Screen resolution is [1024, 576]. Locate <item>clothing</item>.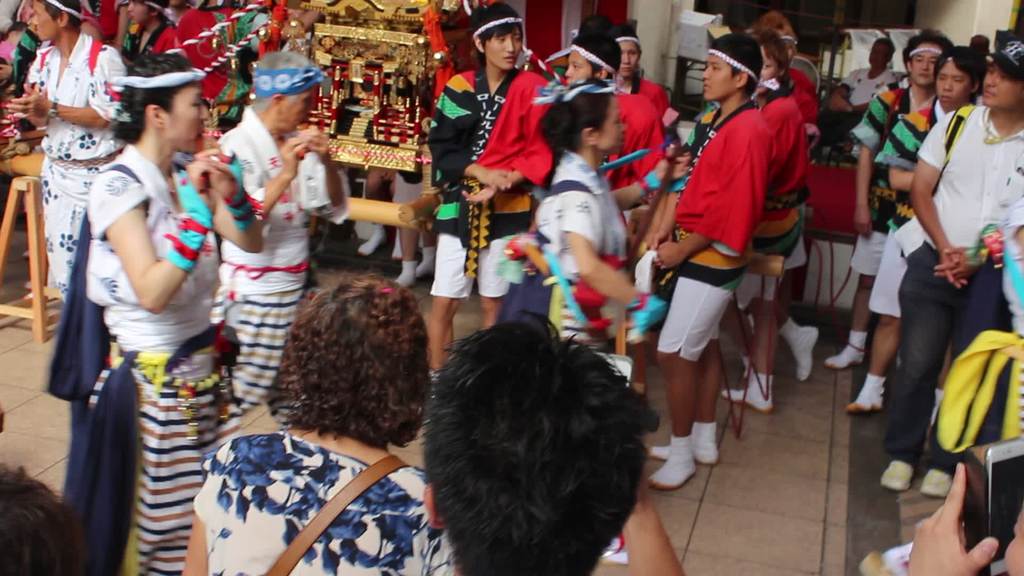
x1=57, y1=100, x2=226, y2=543.
